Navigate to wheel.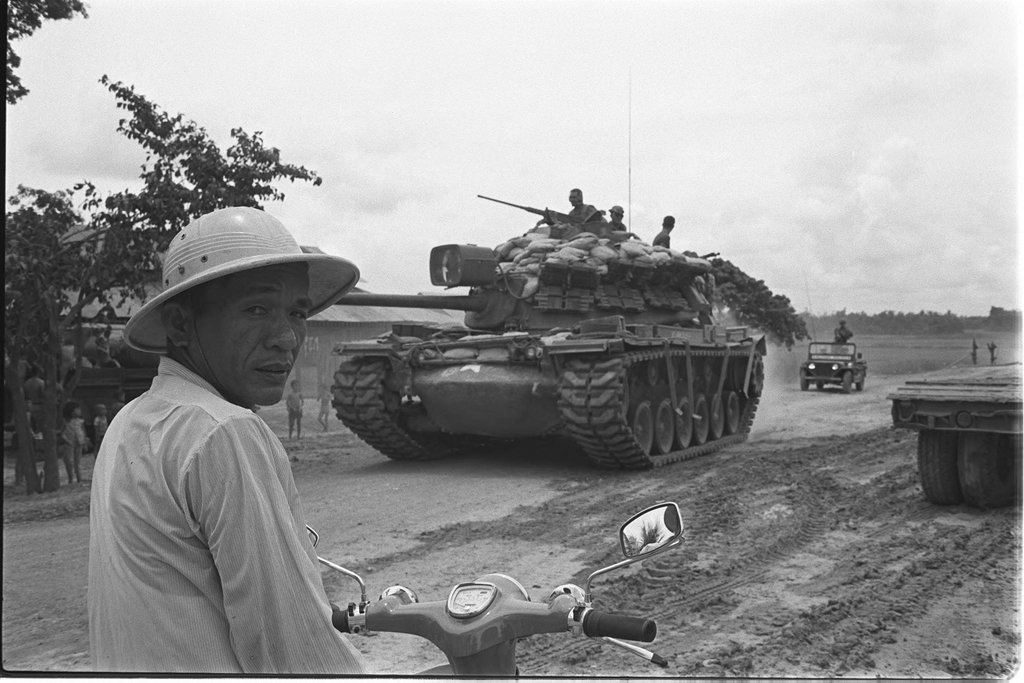
Navigation target: 842,377,851,393.
